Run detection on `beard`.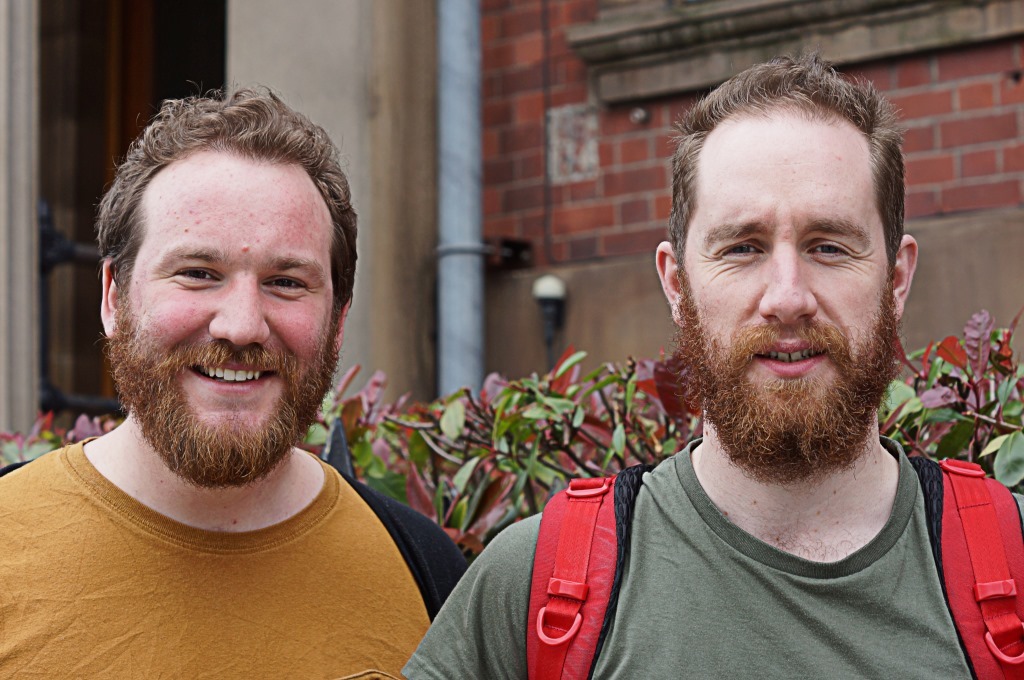
Result: 95,307,340,497.
